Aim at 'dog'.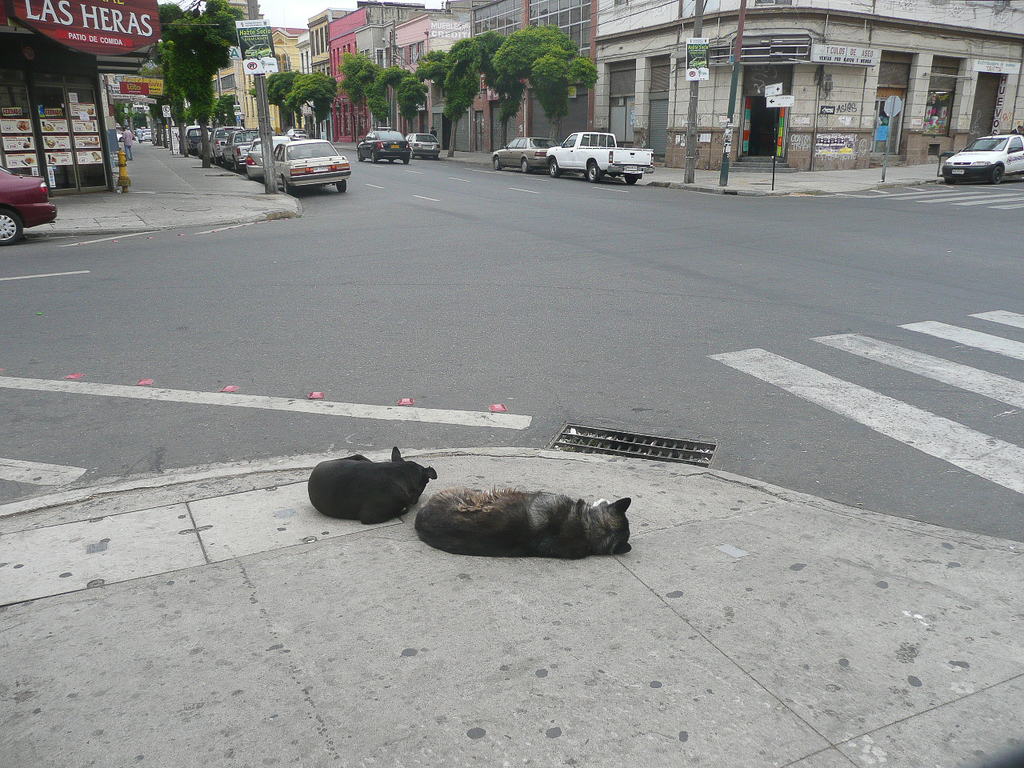
Aimed at bbox=[302, 446, 442, 530].
